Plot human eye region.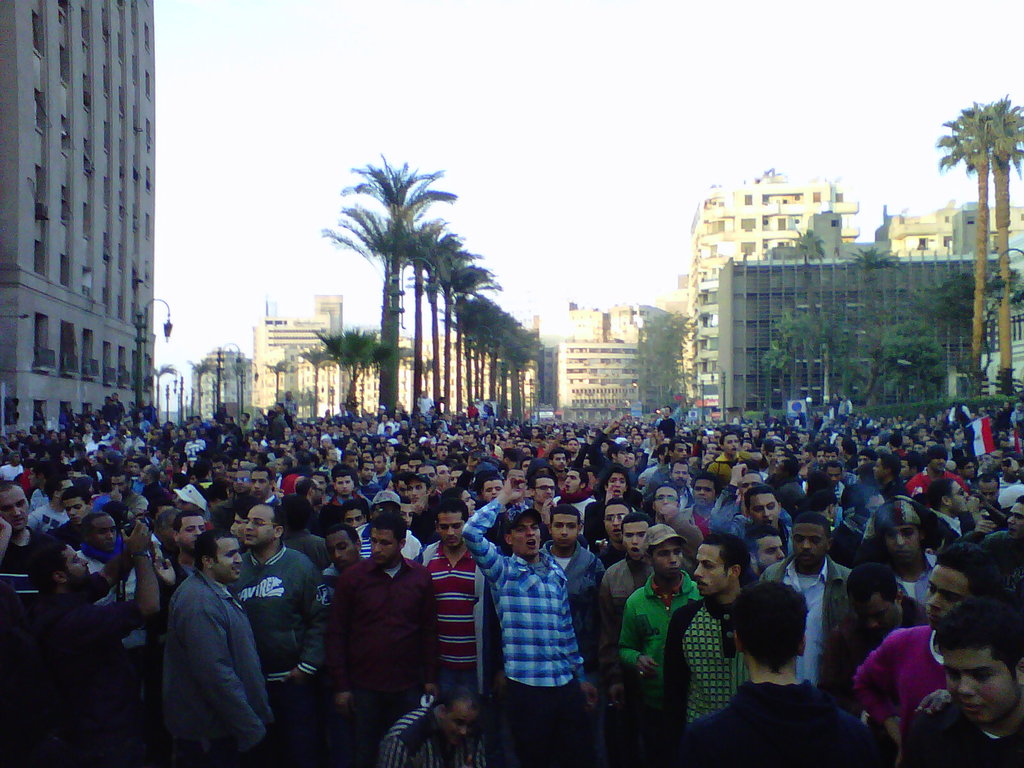
Plotted at locate(900, 529, 913, 538).
